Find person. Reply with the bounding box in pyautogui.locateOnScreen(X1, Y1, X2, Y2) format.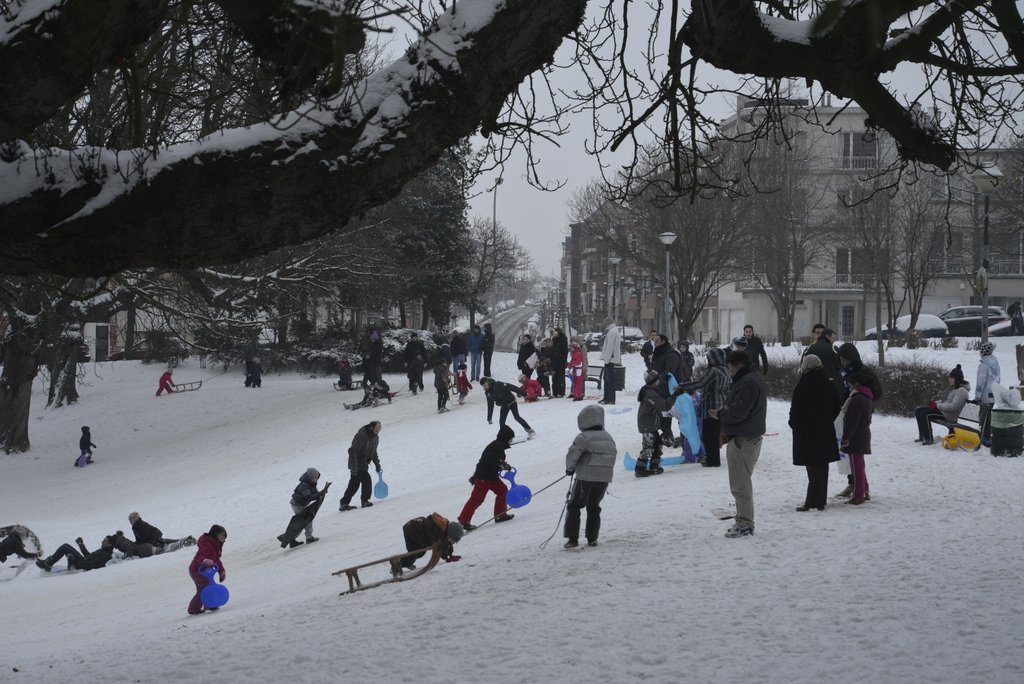
pyautogui.locateOnScreen(339, 420, 380, 514).
